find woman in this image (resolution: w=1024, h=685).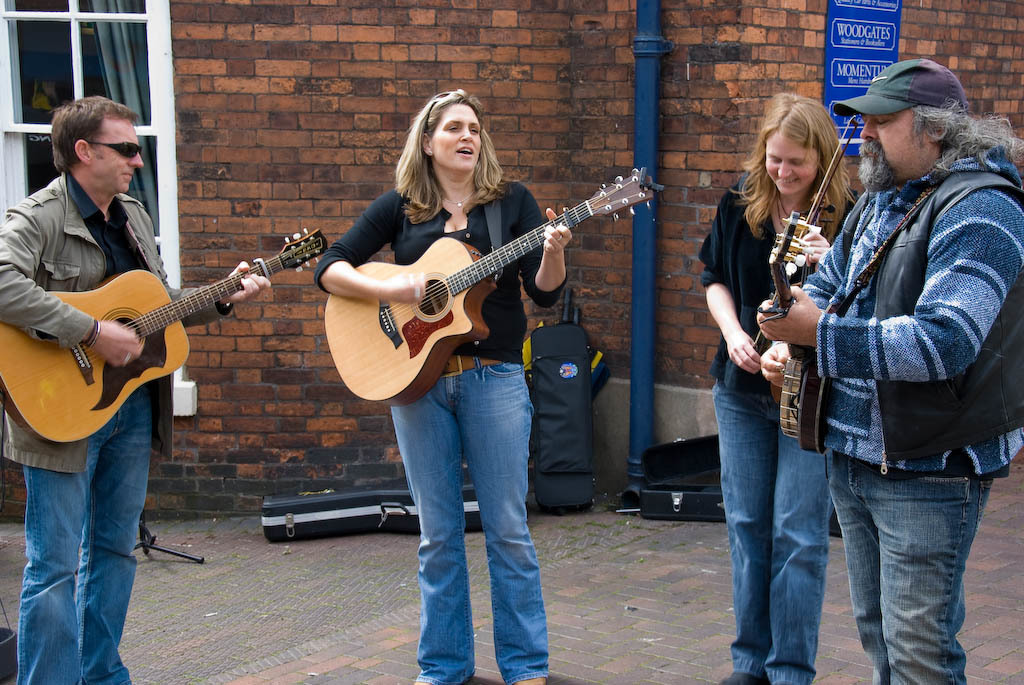
x1=313, y1=91, x2=572, y2=684.
